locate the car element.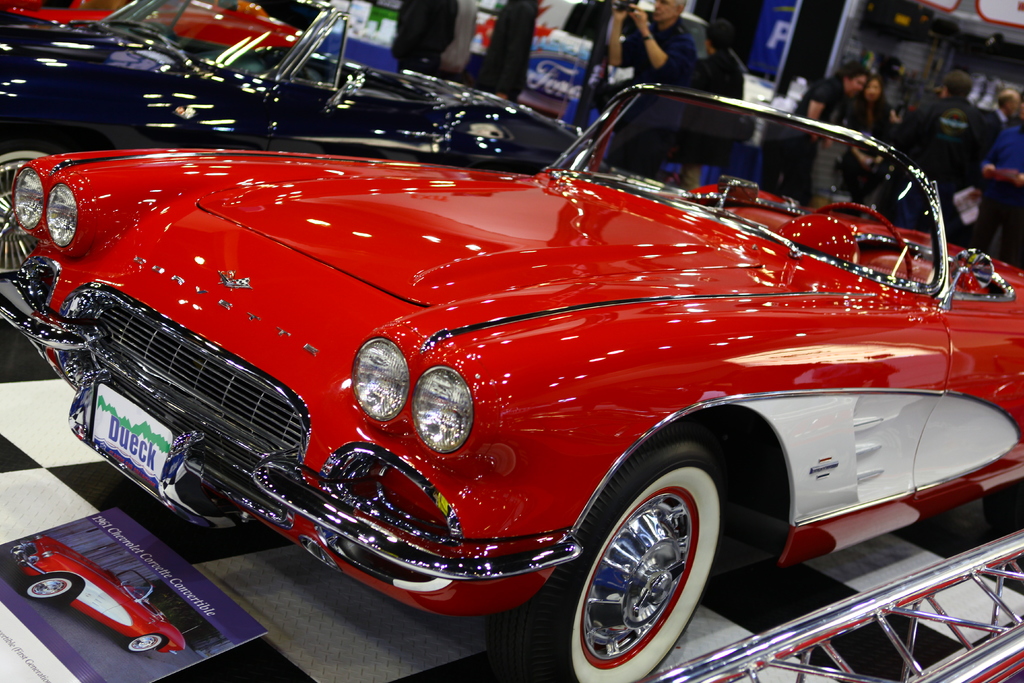
Element bbox: rect(0, 0, 589, 280).
